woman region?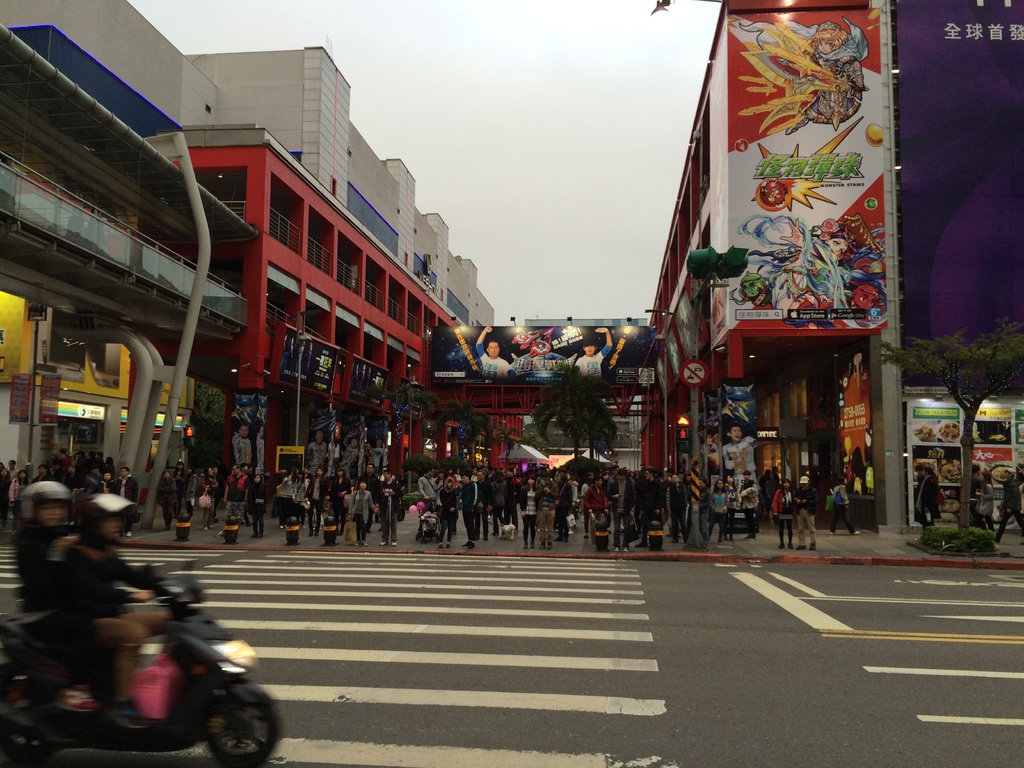
region(332, 462, 348, 532)
